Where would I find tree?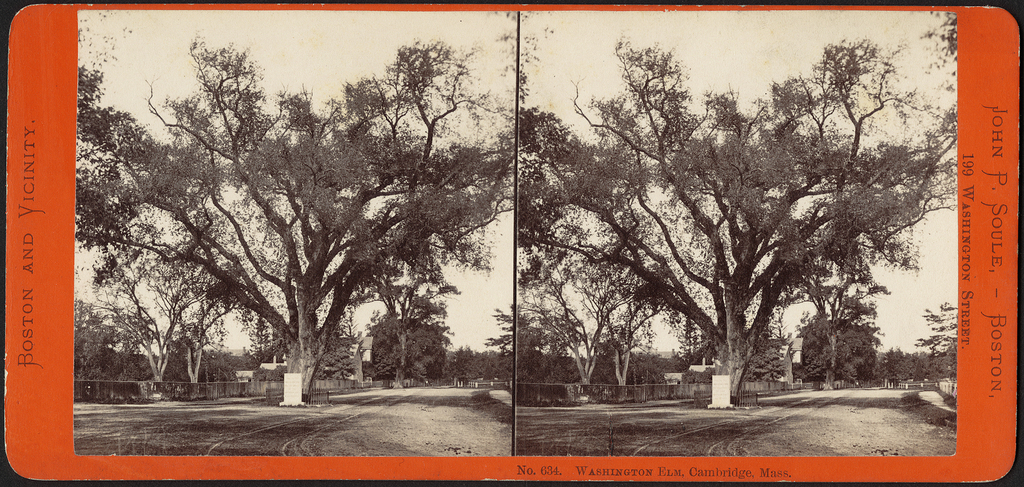
At box=[483, 306, 509, 358].
